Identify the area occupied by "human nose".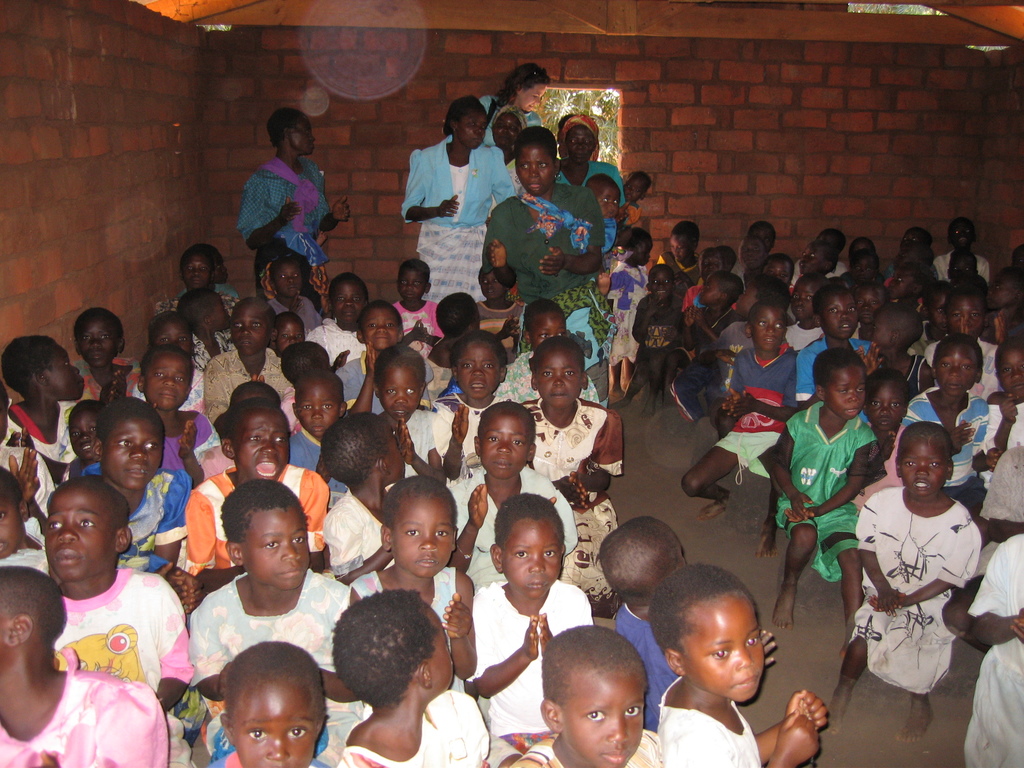
Area: detection(575, 146, 584, 154).
